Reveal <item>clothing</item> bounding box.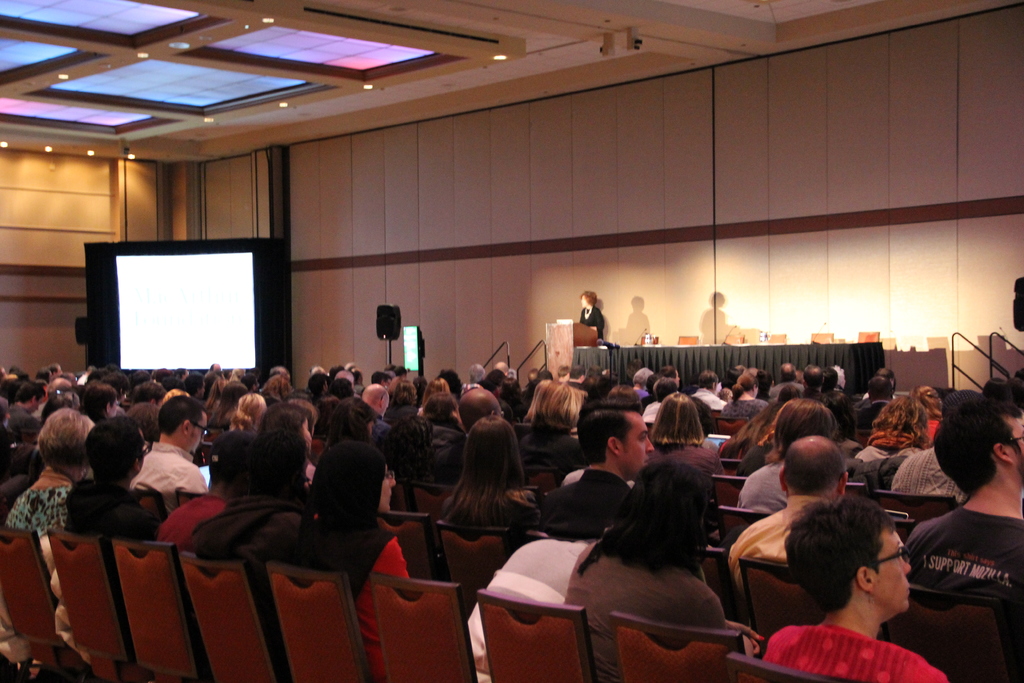
Revealed: {"left": 890, "top": 499, "right": 1023, "bottom": 598}.
